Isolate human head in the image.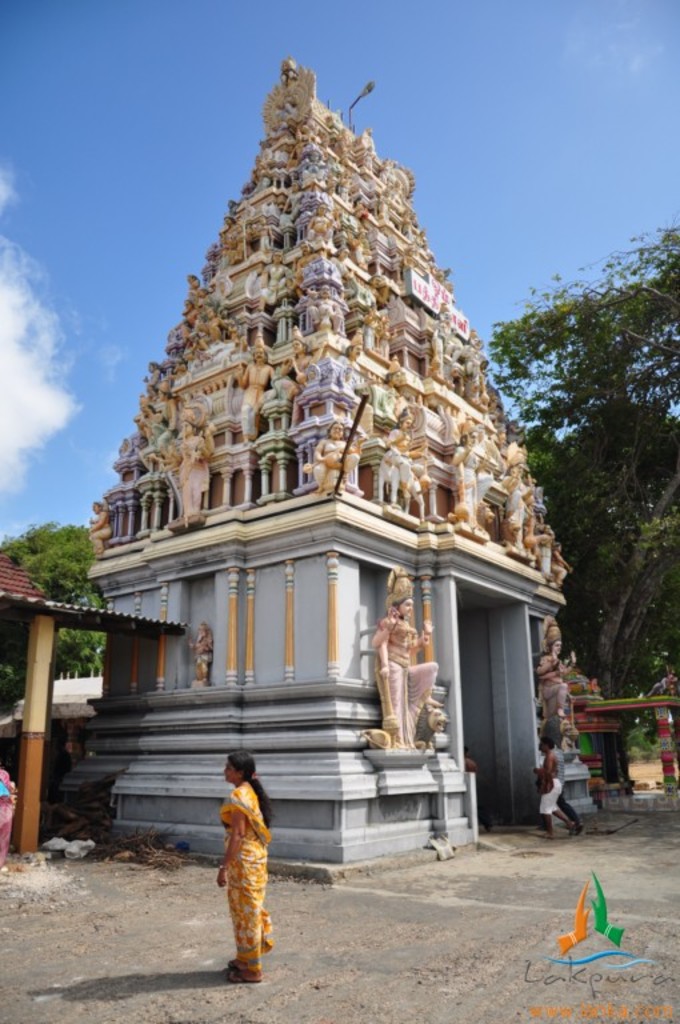
Isolated region: <region>325, 419, 344, 436</region>.
